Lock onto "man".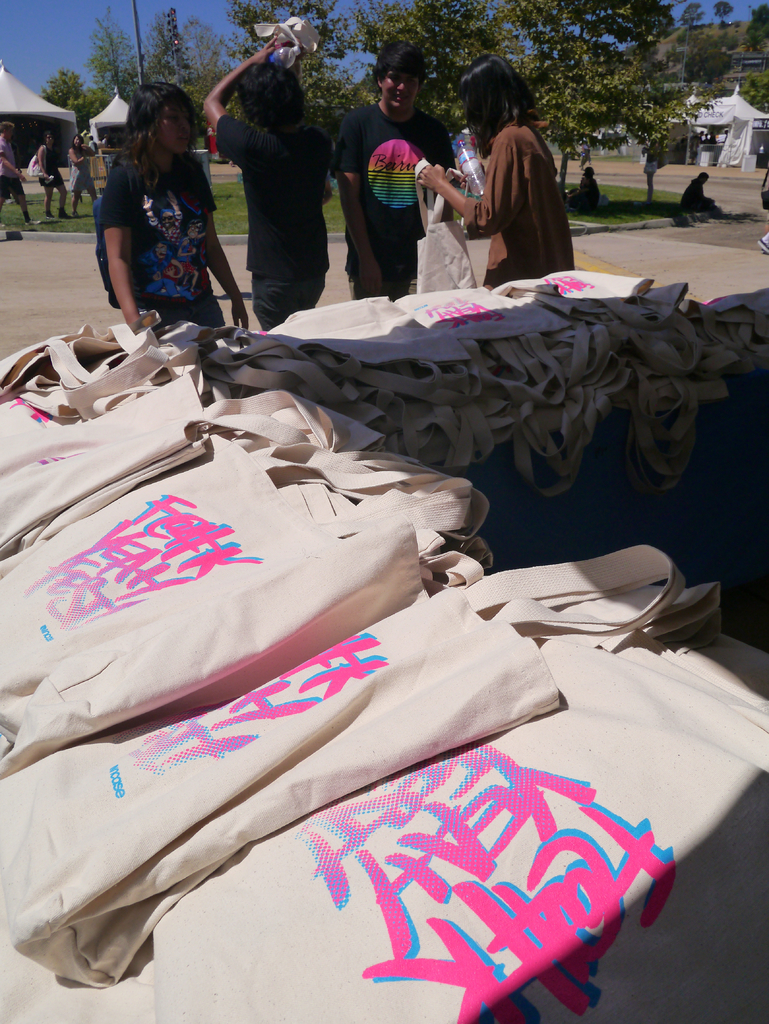
Locked: [x1=344, y1=71, x2=460, y2=268].
